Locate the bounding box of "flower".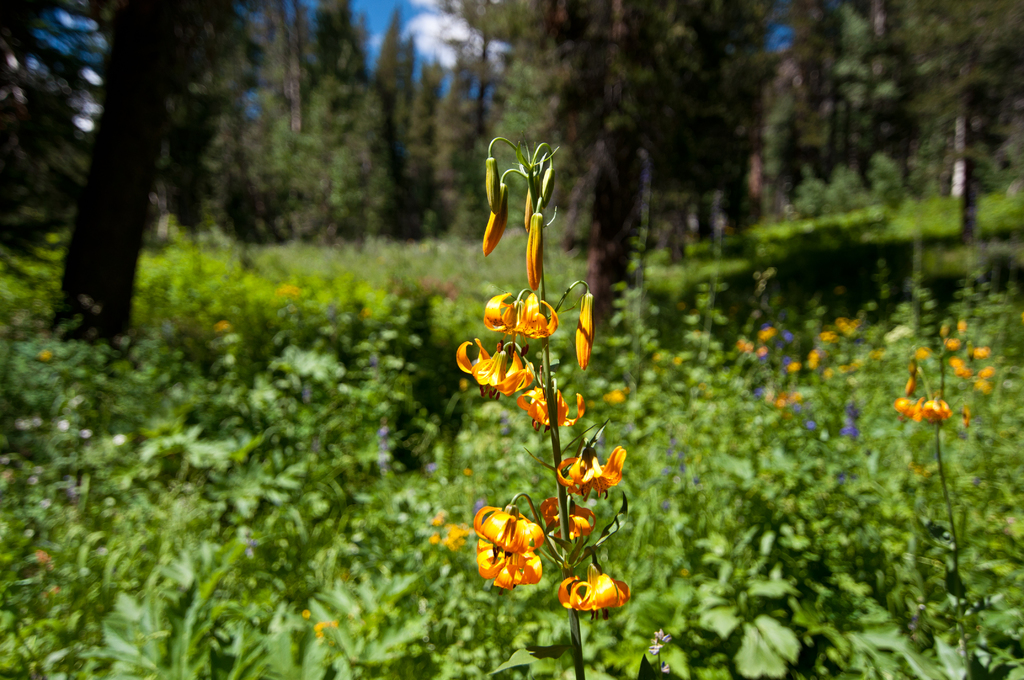
Bounding box: (540, 494, 598, 546).
